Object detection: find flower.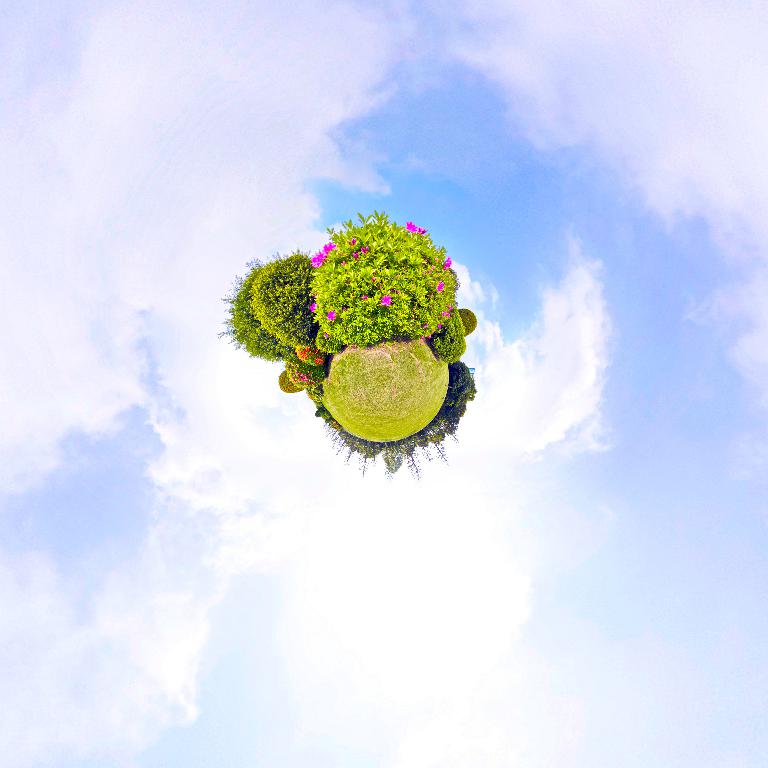
402 219 428 240.
